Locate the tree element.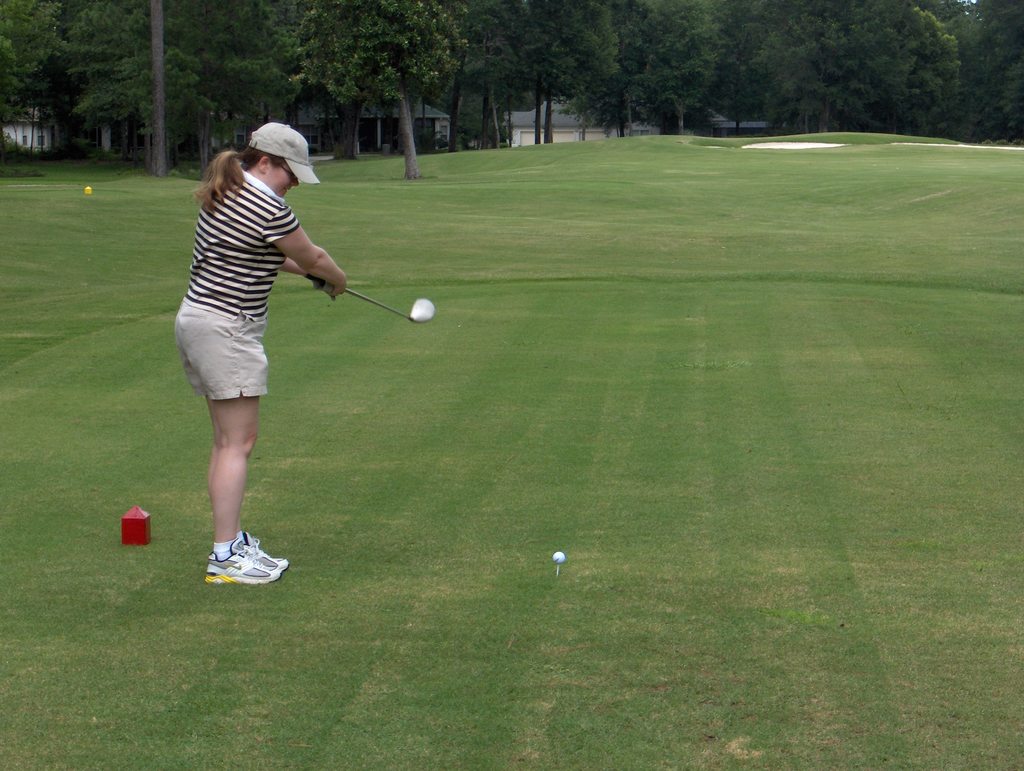
Element bbox: Rect(143, 0, 168, 179).
